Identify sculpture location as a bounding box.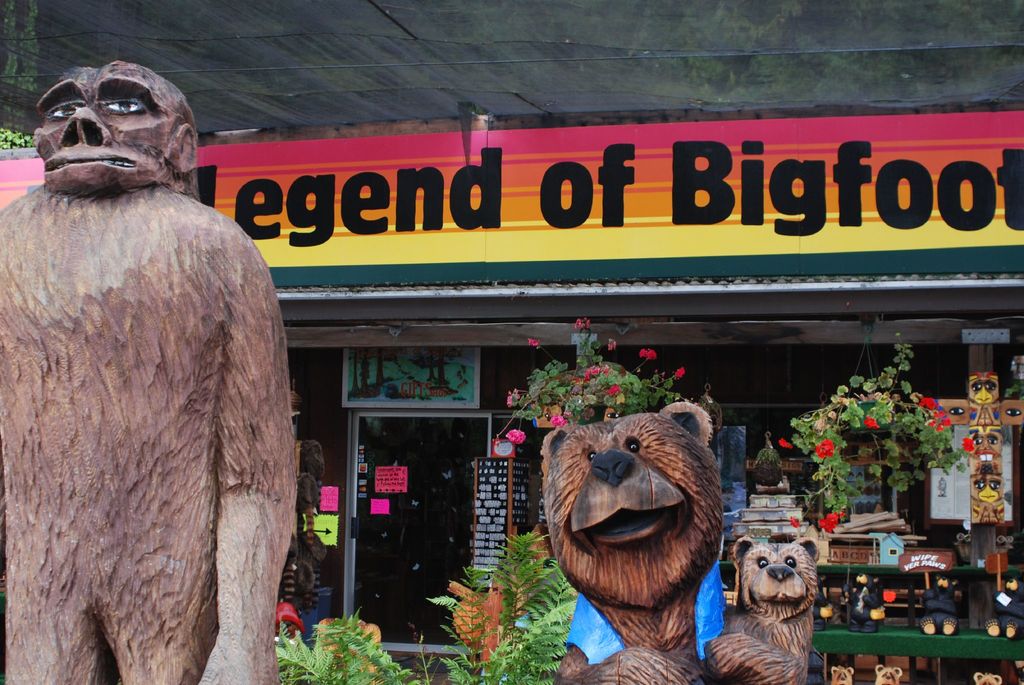
x1=0, y1=59, x2=303, y2=684.
